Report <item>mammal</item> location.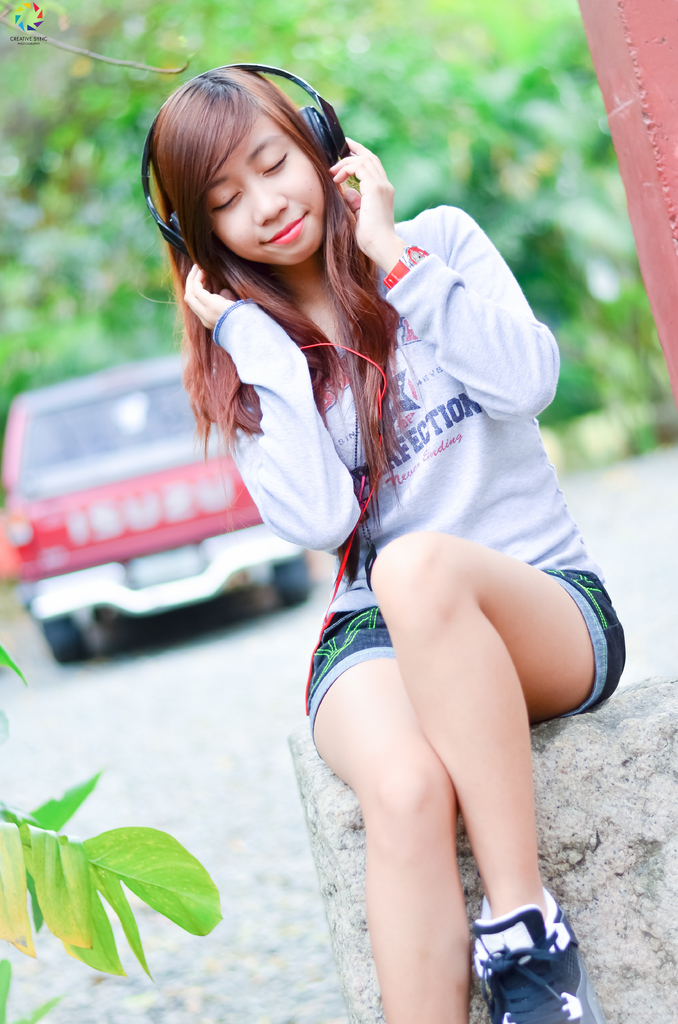
Report: region(79, 57, 661, 1004).
